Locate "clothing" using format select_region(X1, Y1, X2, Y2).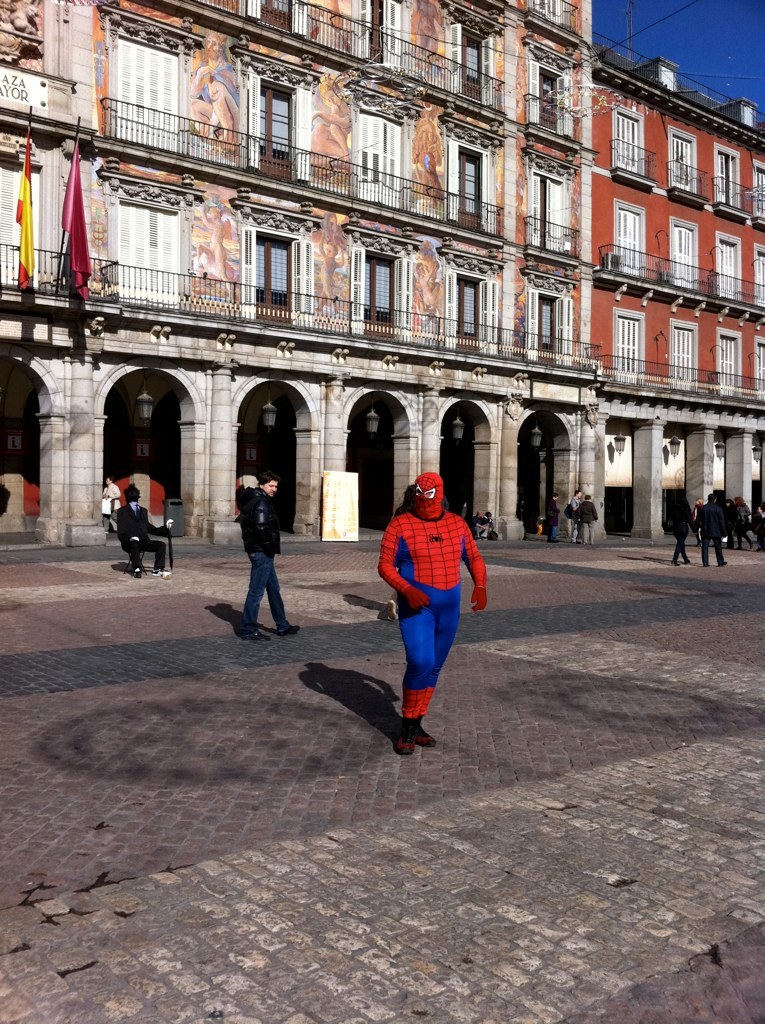
select_region(118, 500, 169, 573).
